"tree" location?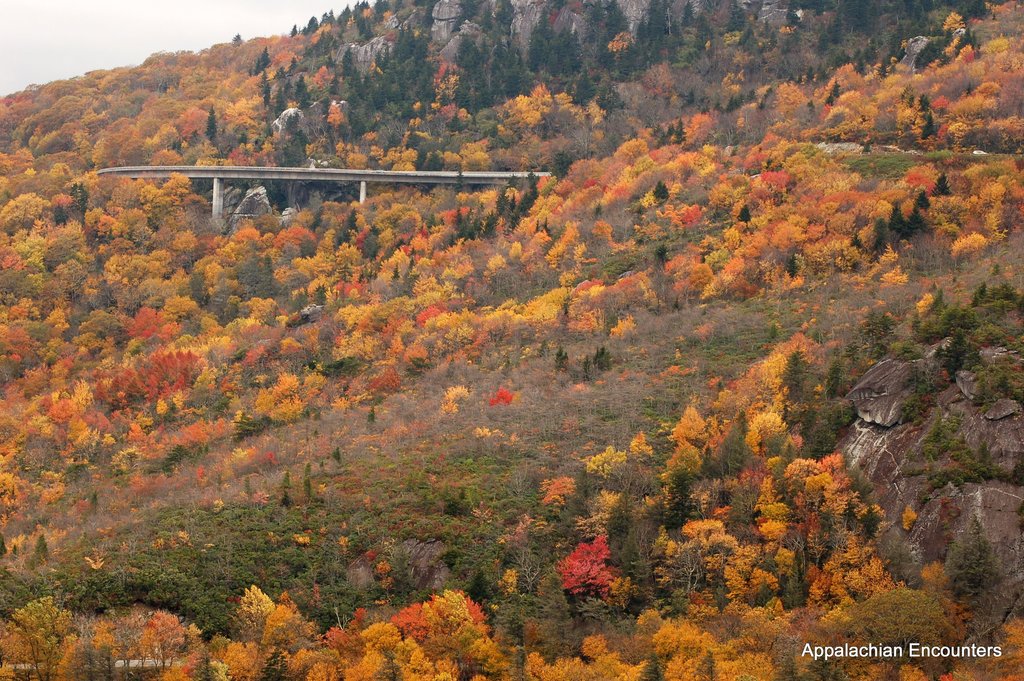
[900, 0, 913, 17]
